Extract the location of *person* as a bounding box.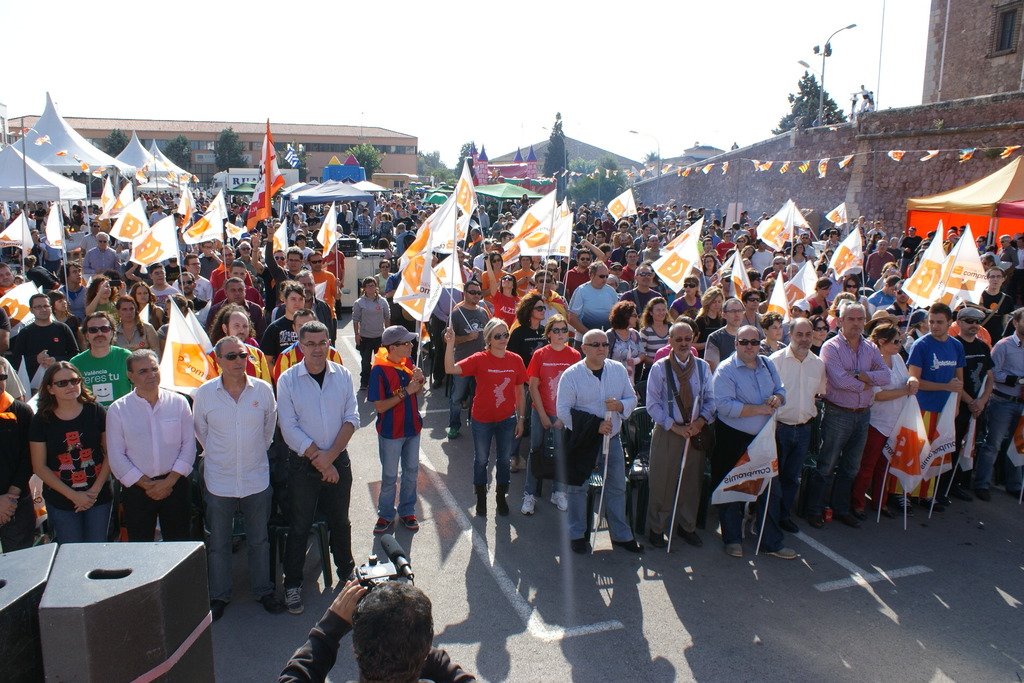
box=[31, 356, 102, 543].
